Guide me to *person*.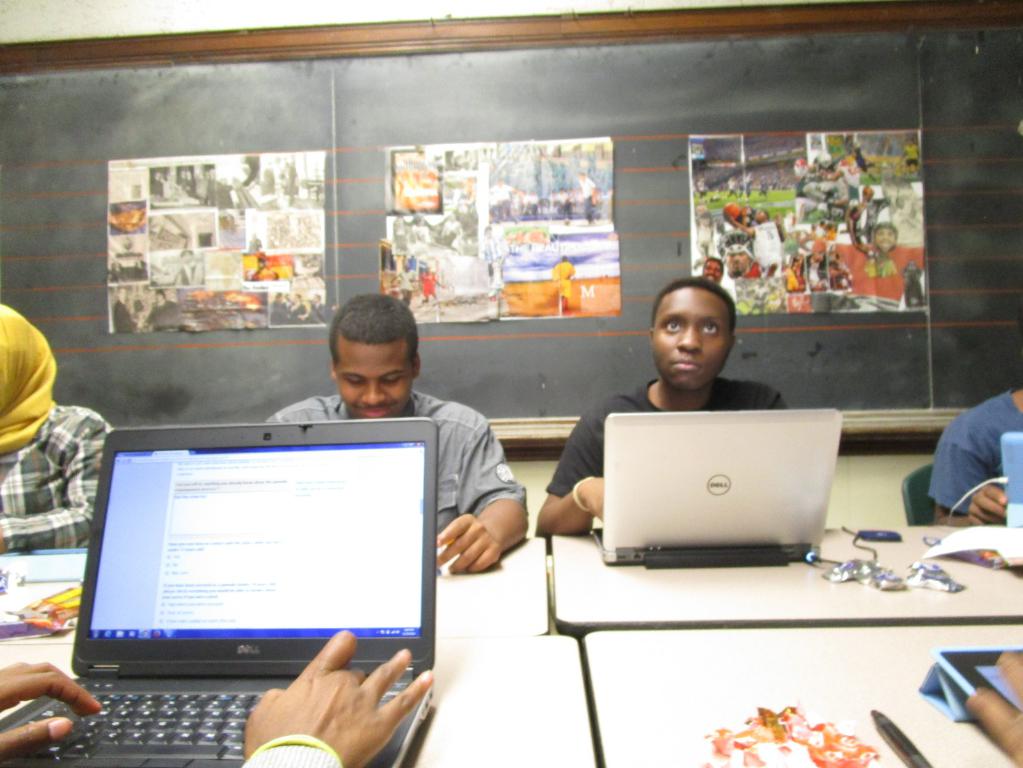
Guidance: x1=530, y1=276, x2=795, y2=544.
